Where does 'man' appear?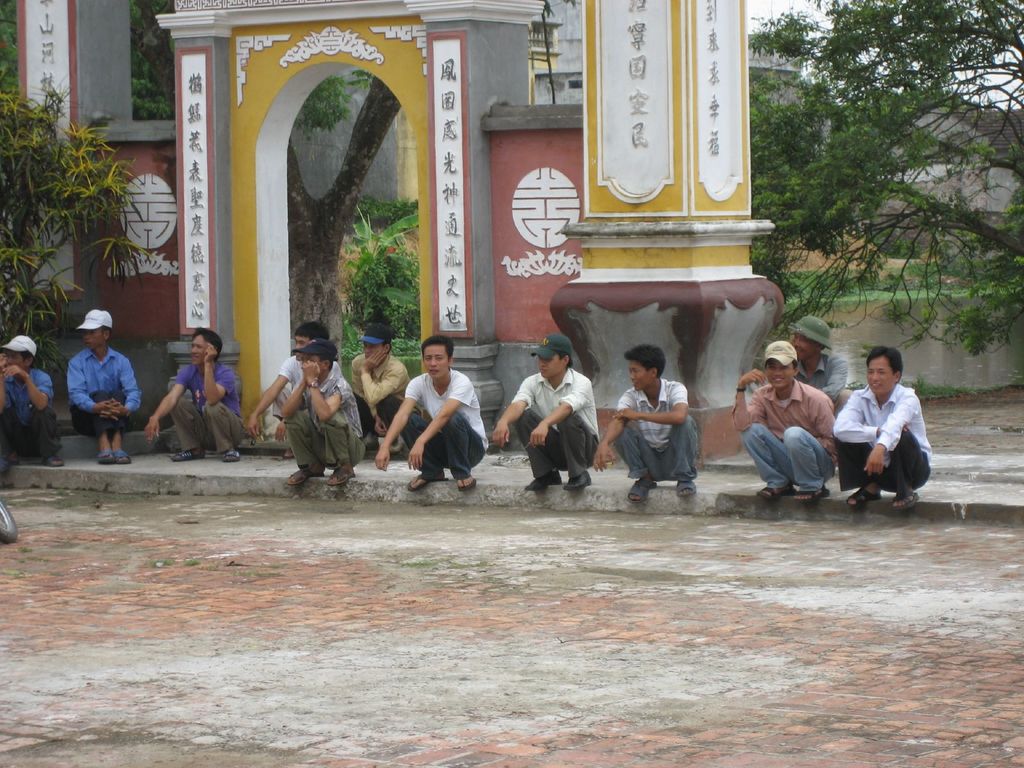
Appears at (283,342,367,483).
